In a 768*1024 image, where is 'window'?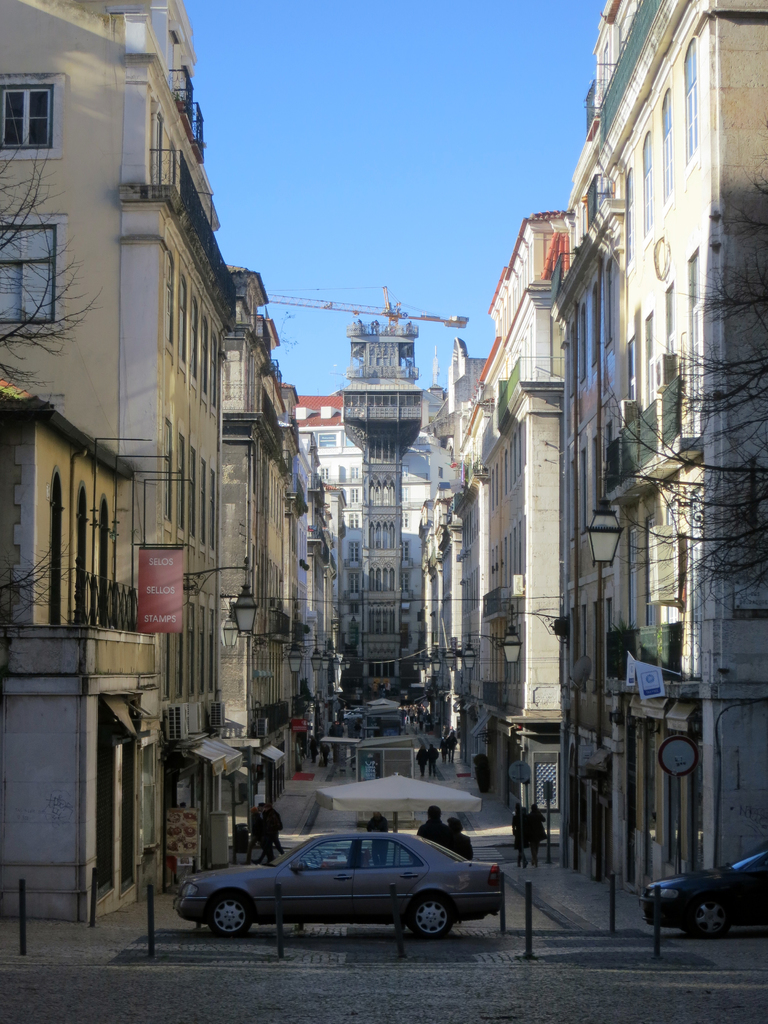
l=150, t=109, r=166, b=185.
